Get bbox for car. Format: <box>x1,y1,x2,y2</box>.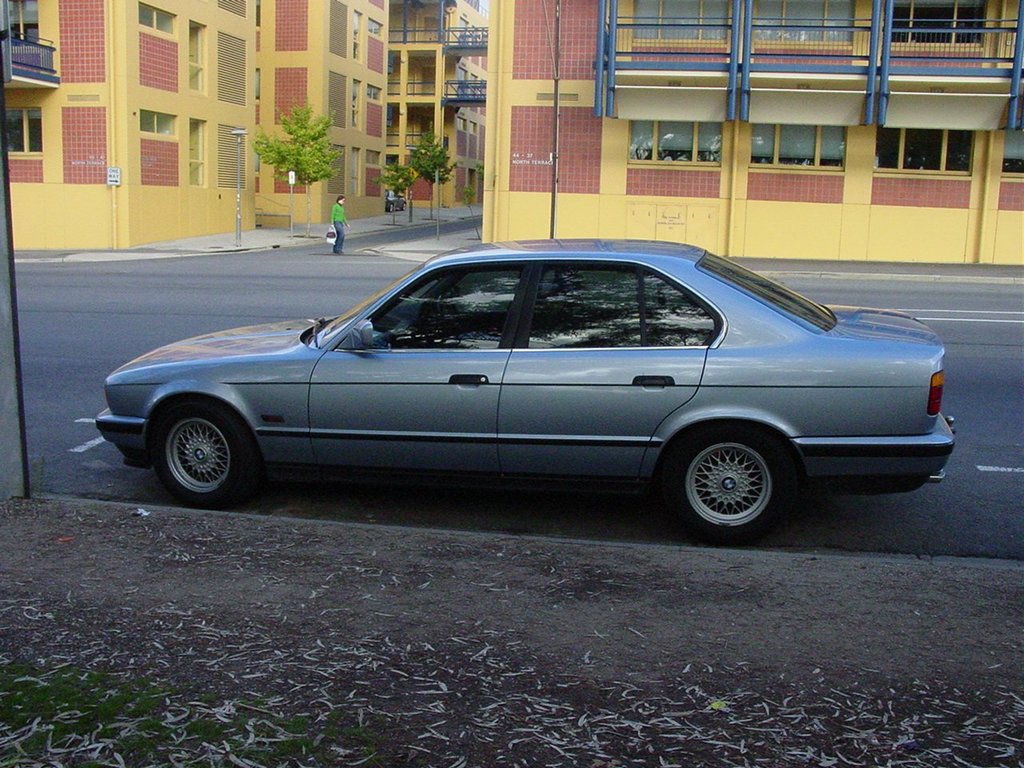
<box>386,185,408,211</box>.
